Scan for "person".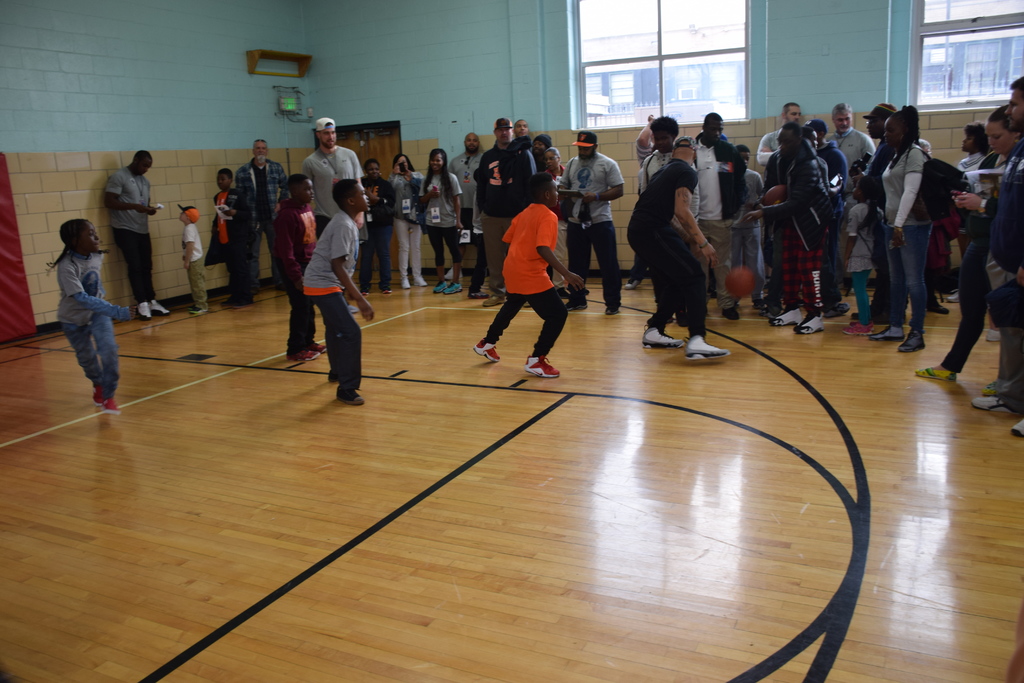
Scan result: box=[986, 72, 1023, 458].
